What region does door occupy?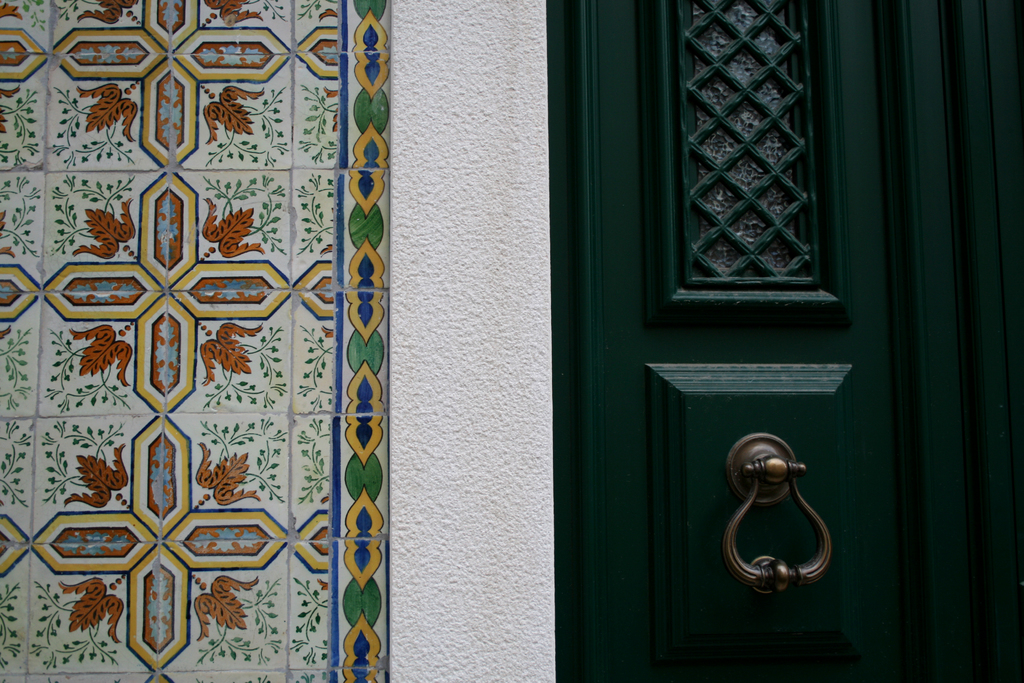
<region>547, 1, 936, 680</region>.
